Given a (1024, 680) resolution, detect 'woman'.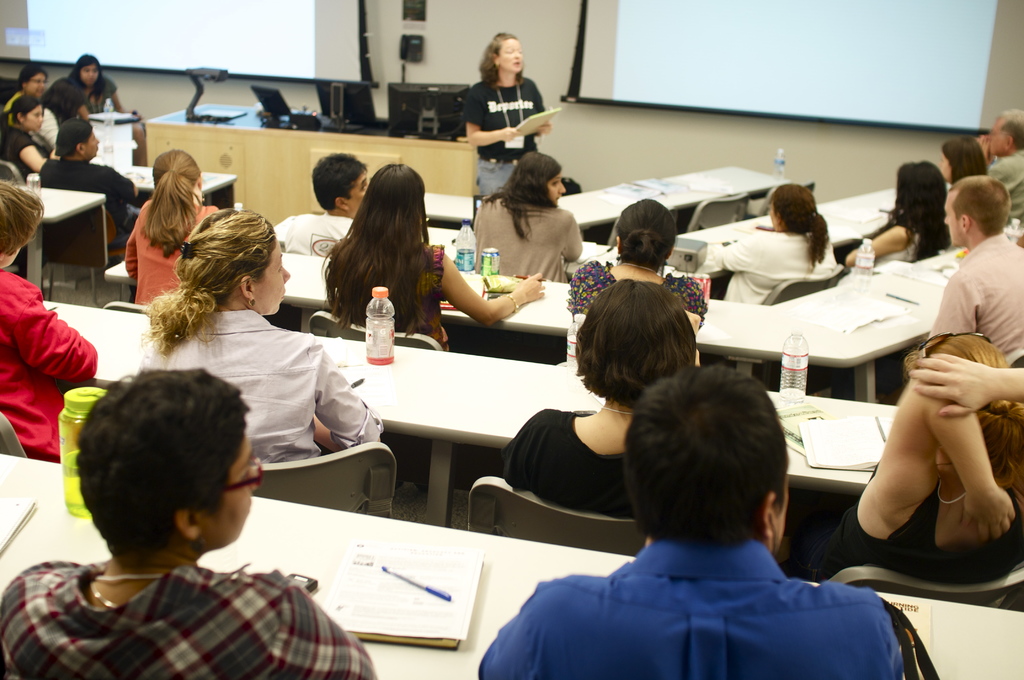
<bbox>4, 65, 47, 115</bbox>.
